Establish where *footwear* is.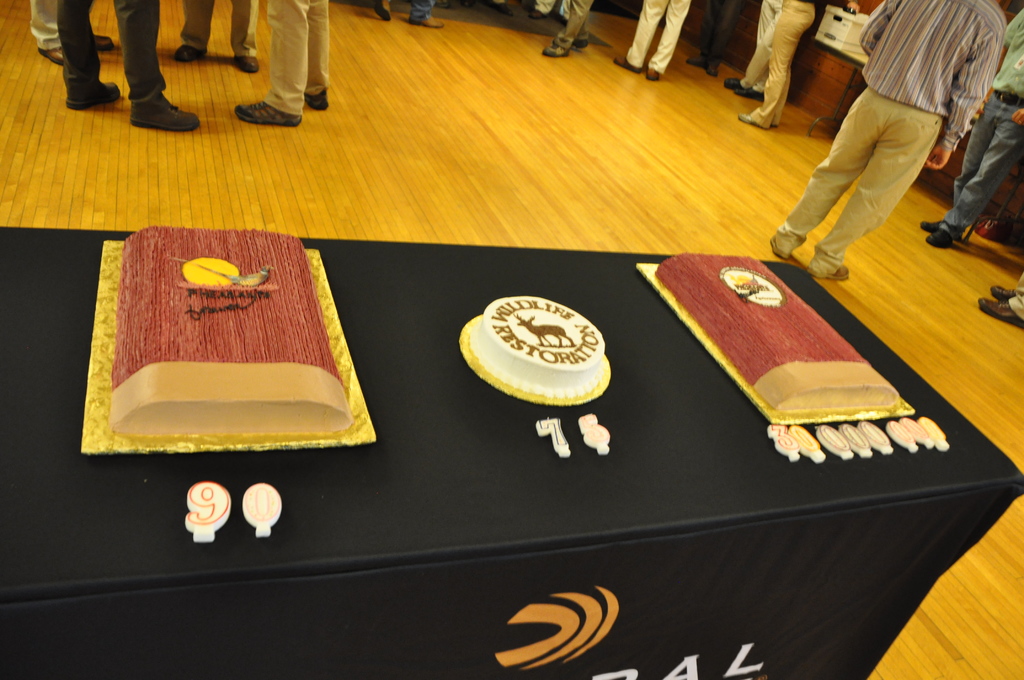
Established at box(305, 89, 331, 115).
